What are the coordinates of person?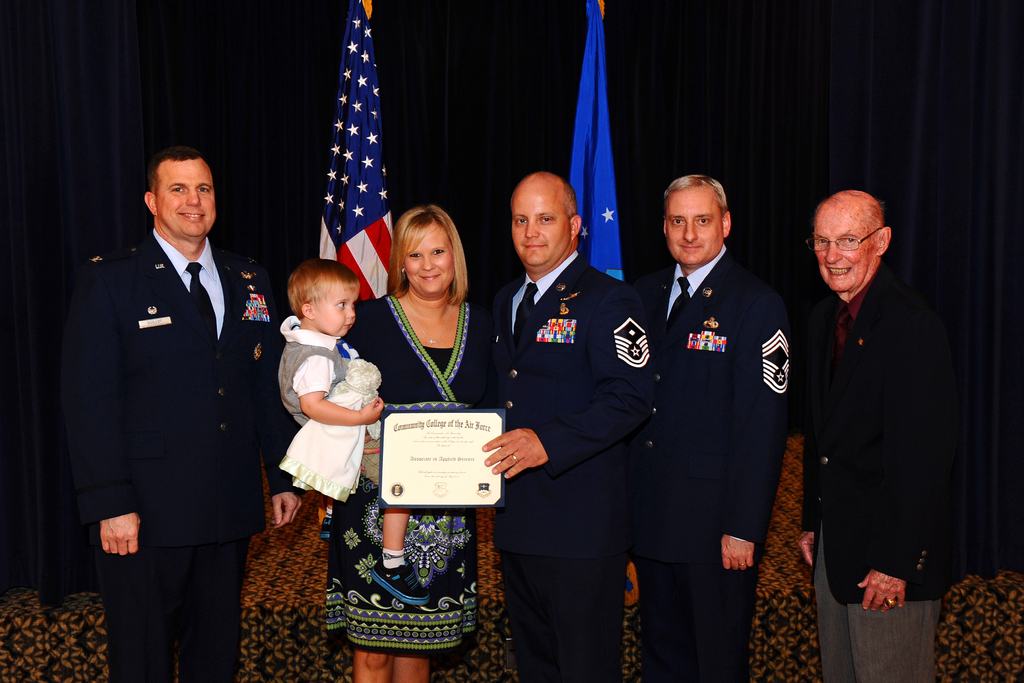
bbox(788, 187, 966, 682).
